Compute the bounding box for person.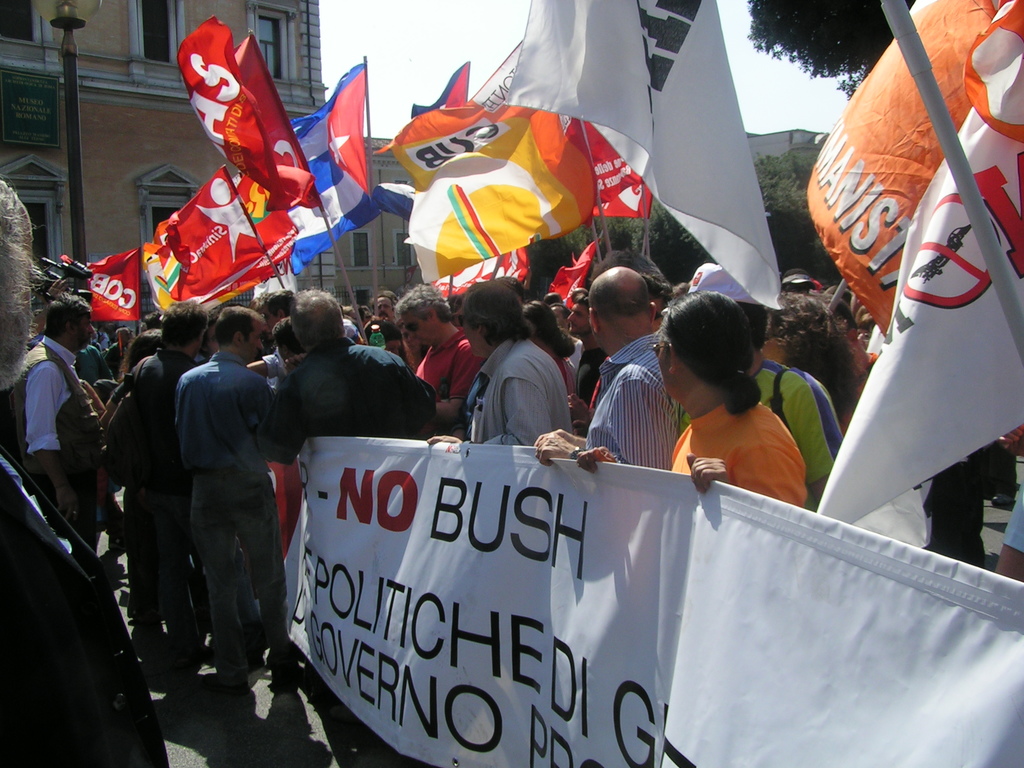
(651, 280, 824, 513).
